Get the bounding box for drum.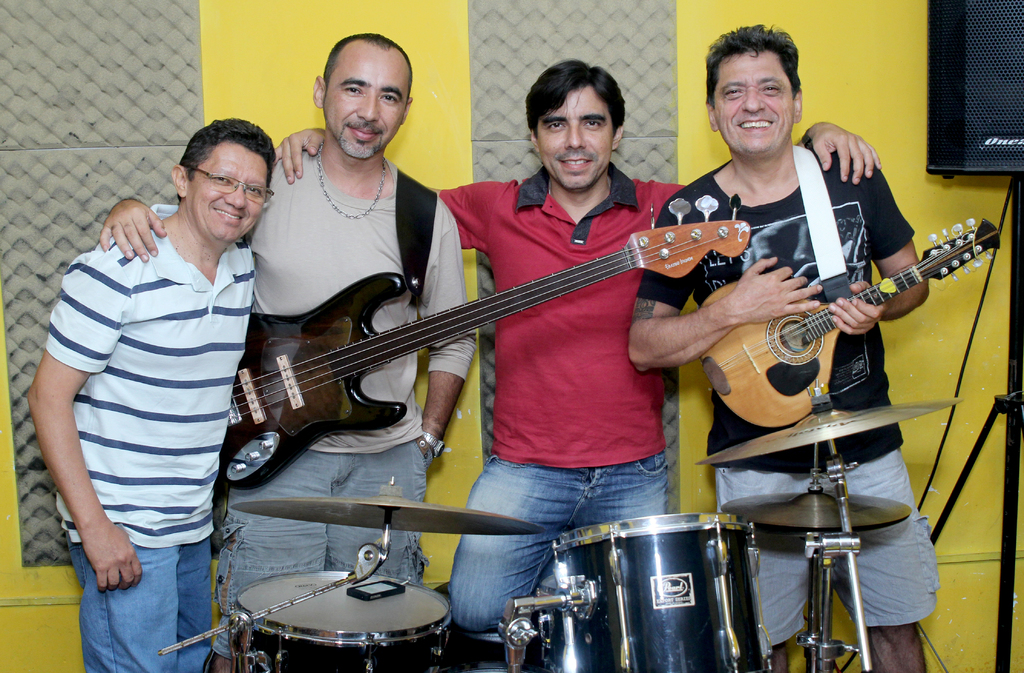
box=[552, 511, 773, 672].
